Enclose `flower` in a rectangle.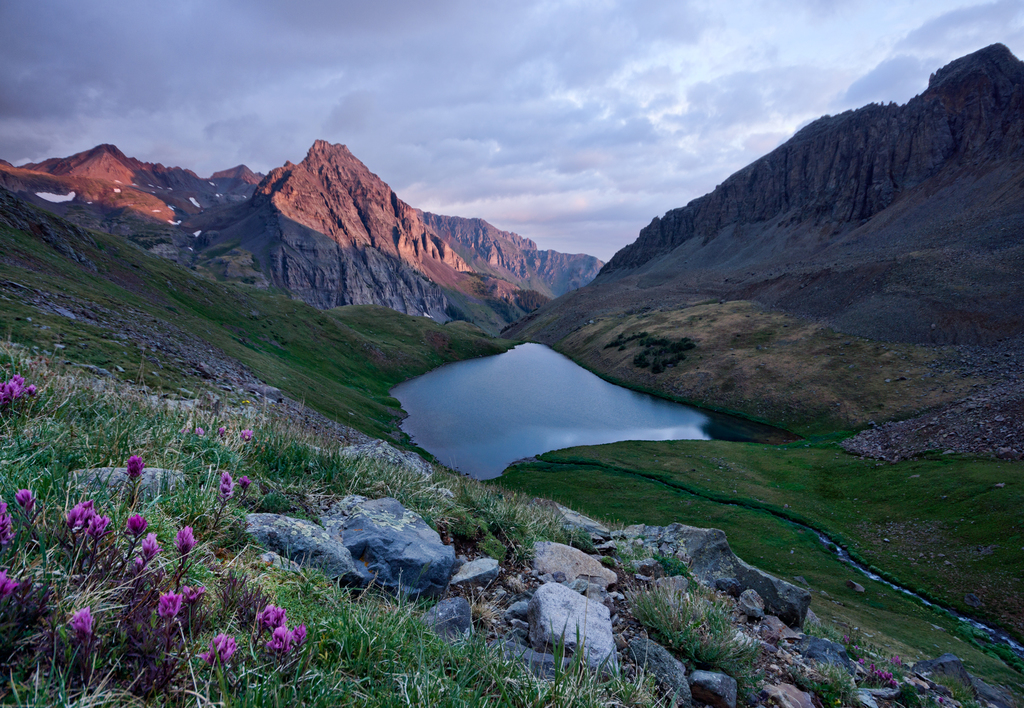
rect(15, 488, 49, 512).
